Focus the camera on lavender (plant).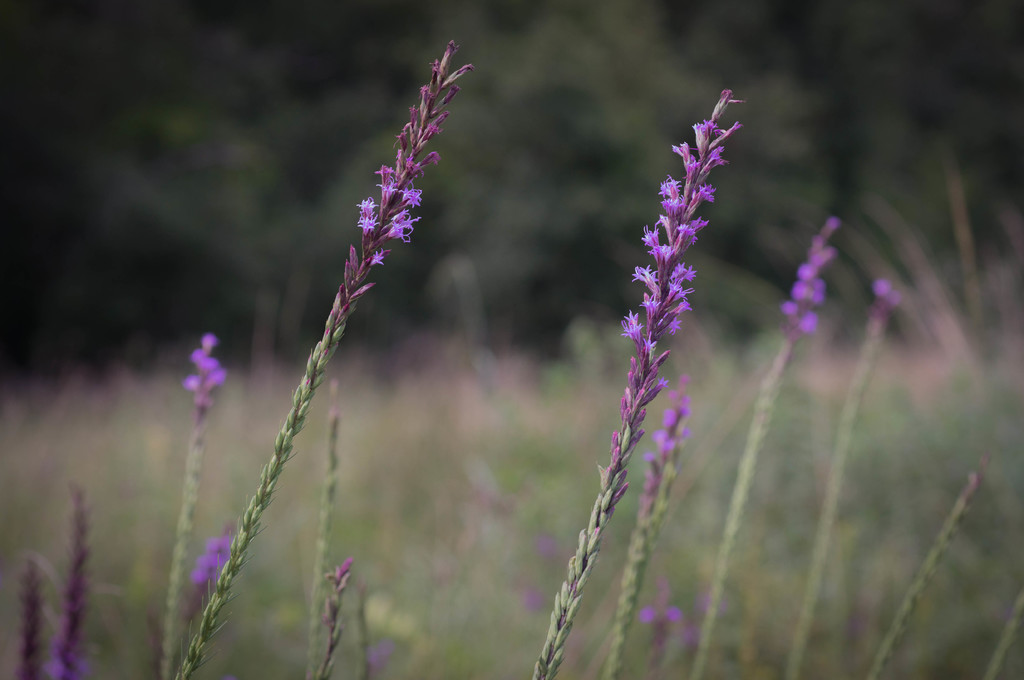
Focus region: {"left": 872, "top": 268, "right": 913, "bottom": 339}.
